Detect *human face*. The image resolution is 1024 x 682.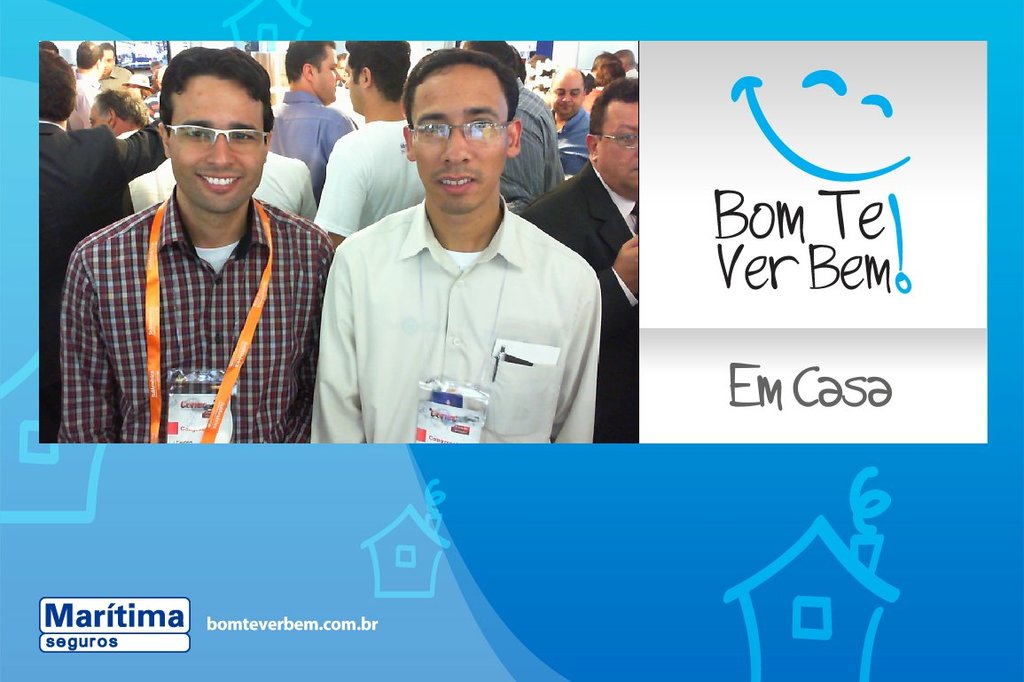
bbox=(169, 75, 266, 210).
